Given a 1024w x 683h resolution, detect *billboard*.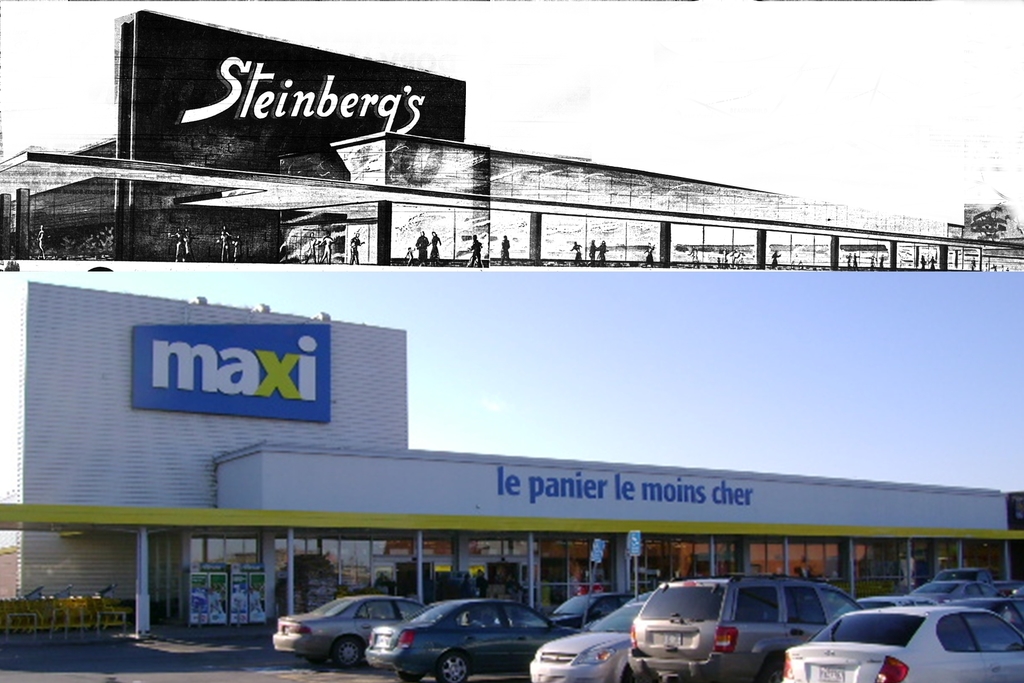
select_region(108, 21, 489, 171).
